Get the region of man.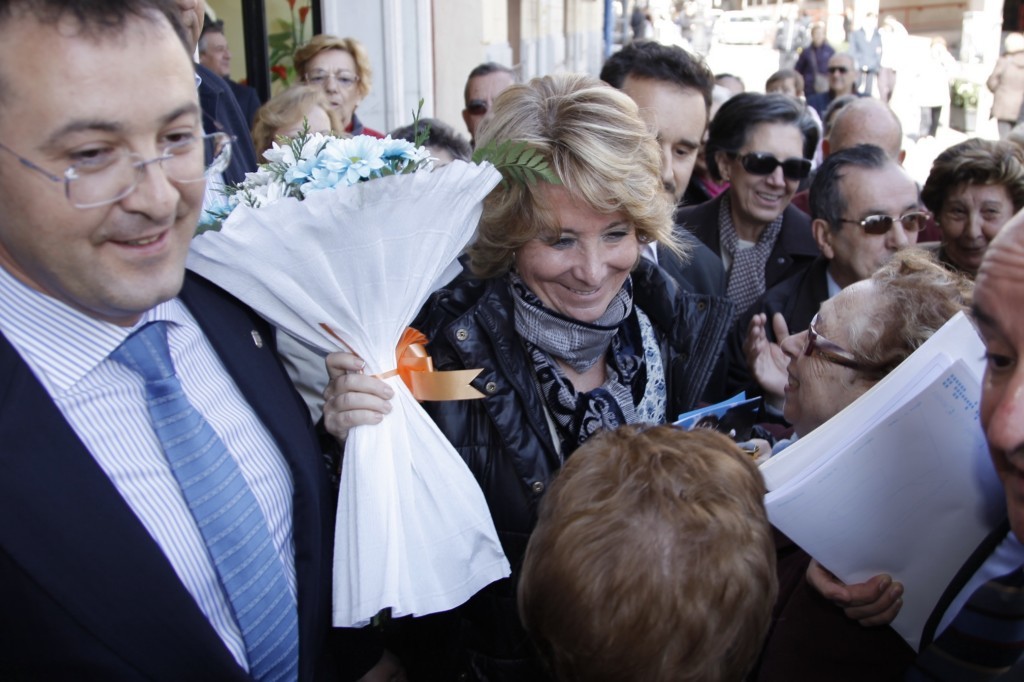
l=912, t=202, r=1023, b=681.
